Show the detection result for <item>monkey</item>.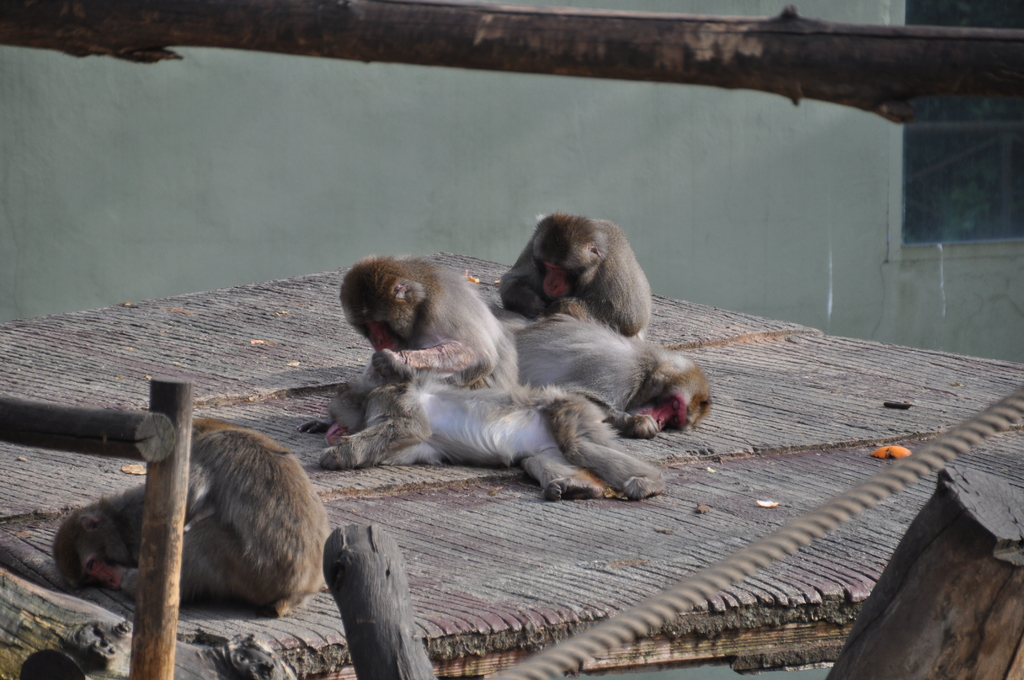
[x1=495, y1=209, x2=651, y2=340].
